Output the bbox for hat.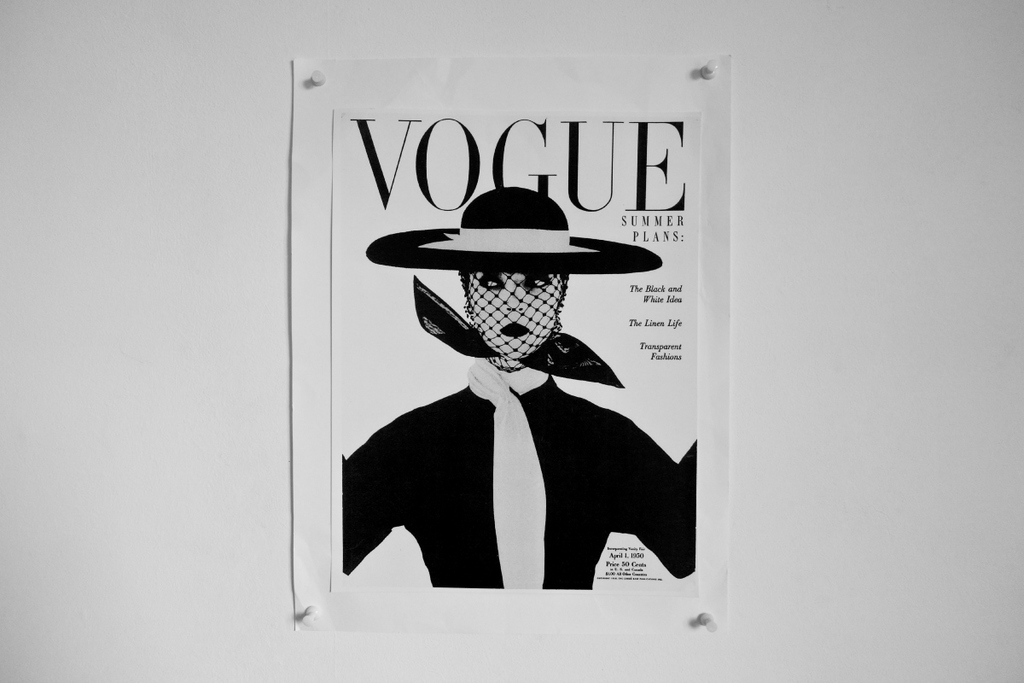
Rect(365, 187, 659, 278).
